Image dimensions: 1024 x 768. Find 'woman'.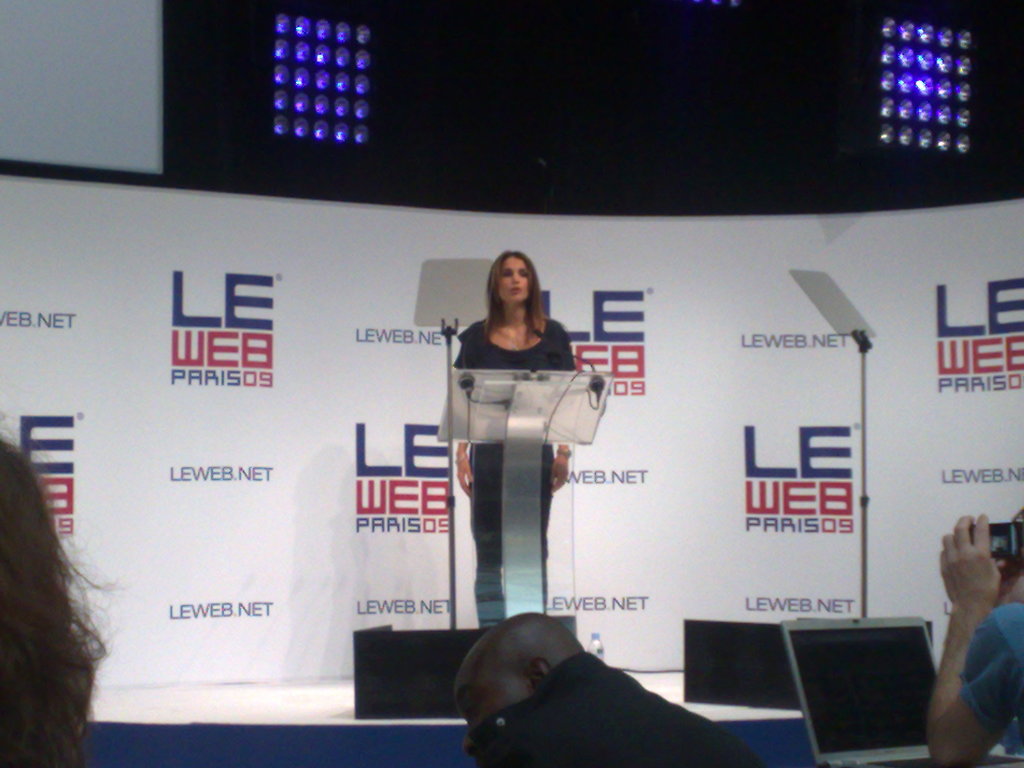
0:418:129:767.
